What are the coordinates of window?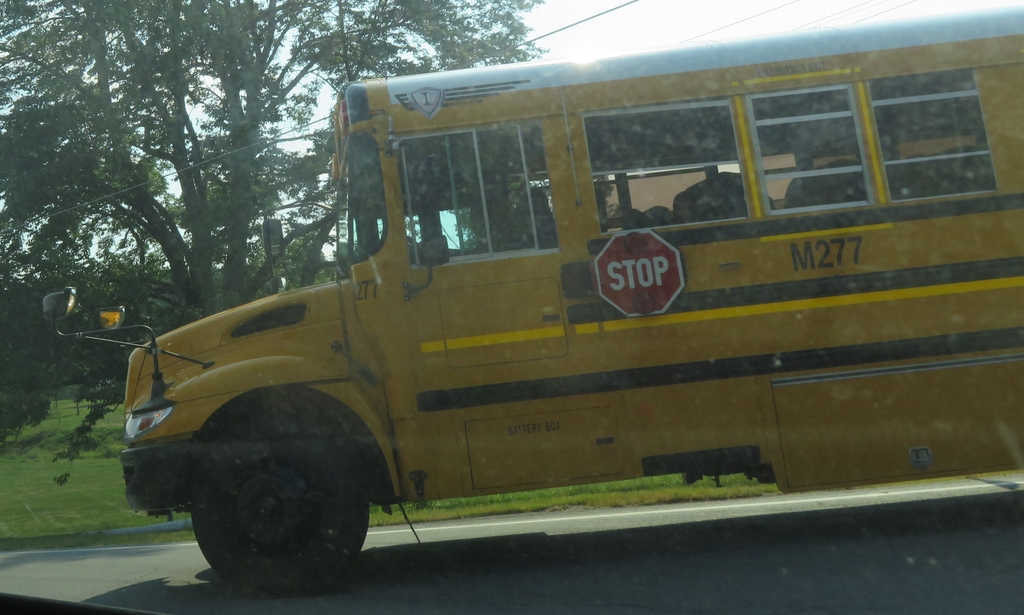
[584, 95, 750, 237].
